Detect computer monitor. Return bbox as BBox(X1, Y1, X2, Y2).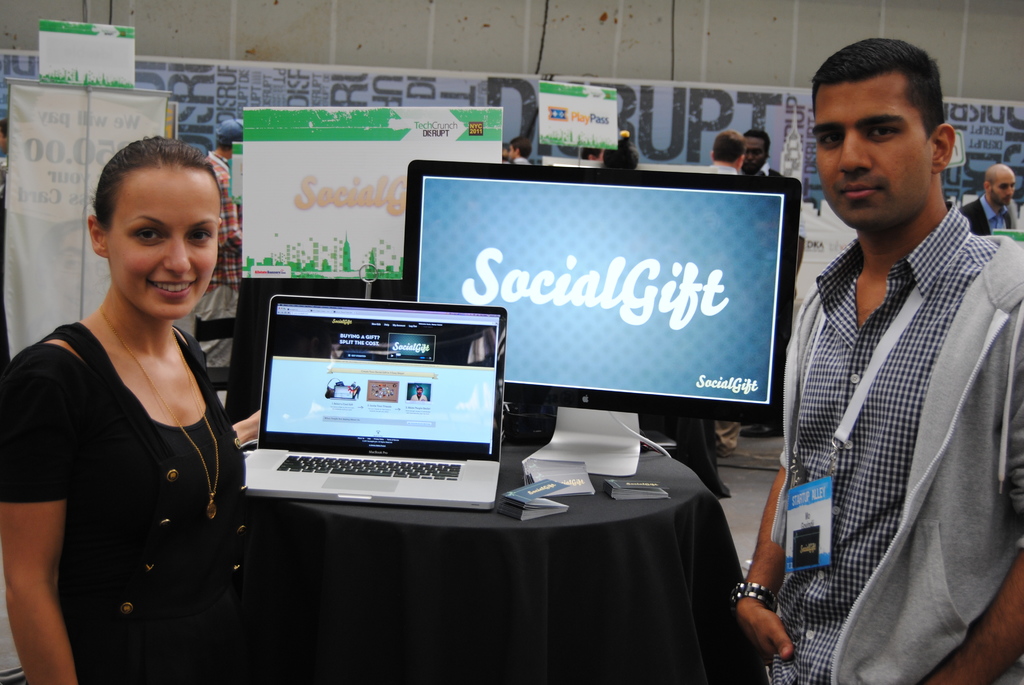
BBox(428, 180, 787, 478).
